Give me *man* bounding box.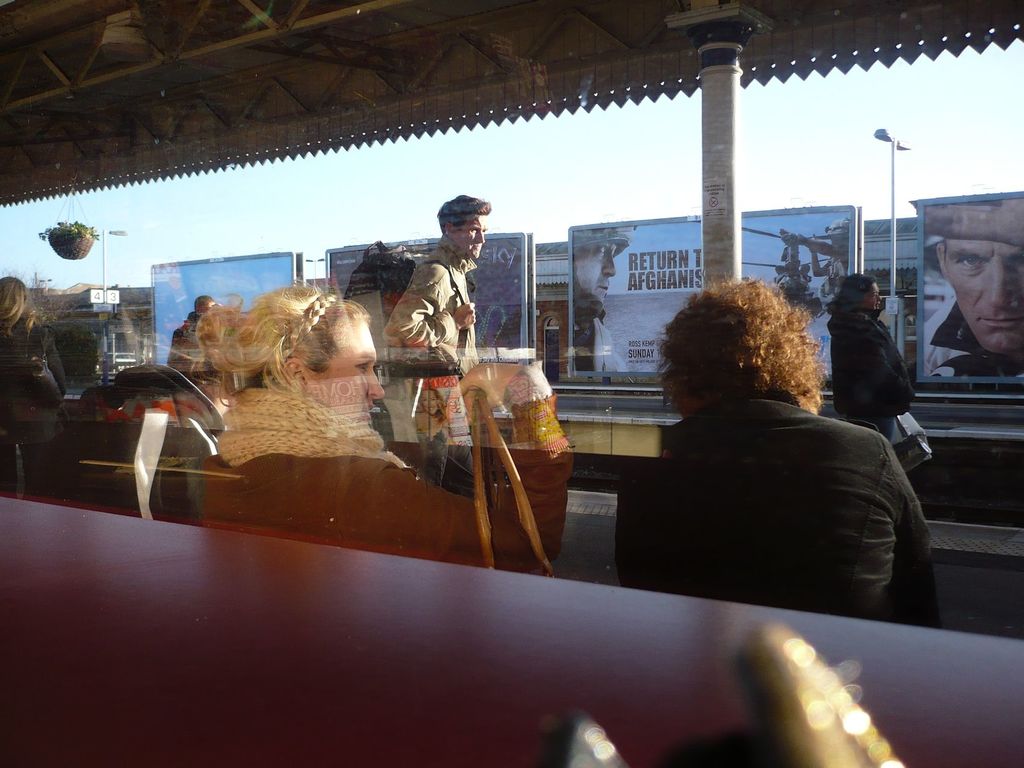
locate(382, 195, 493, 500).
